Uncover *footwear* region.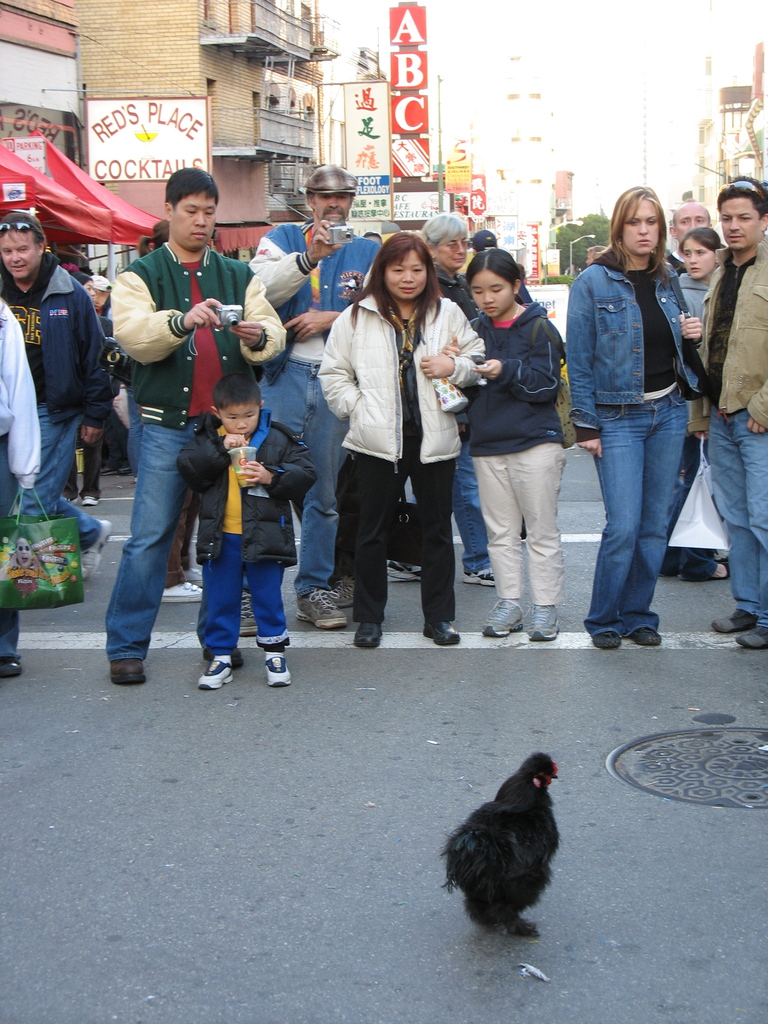
Uncovered: crop(733, 623, 767, 653).
